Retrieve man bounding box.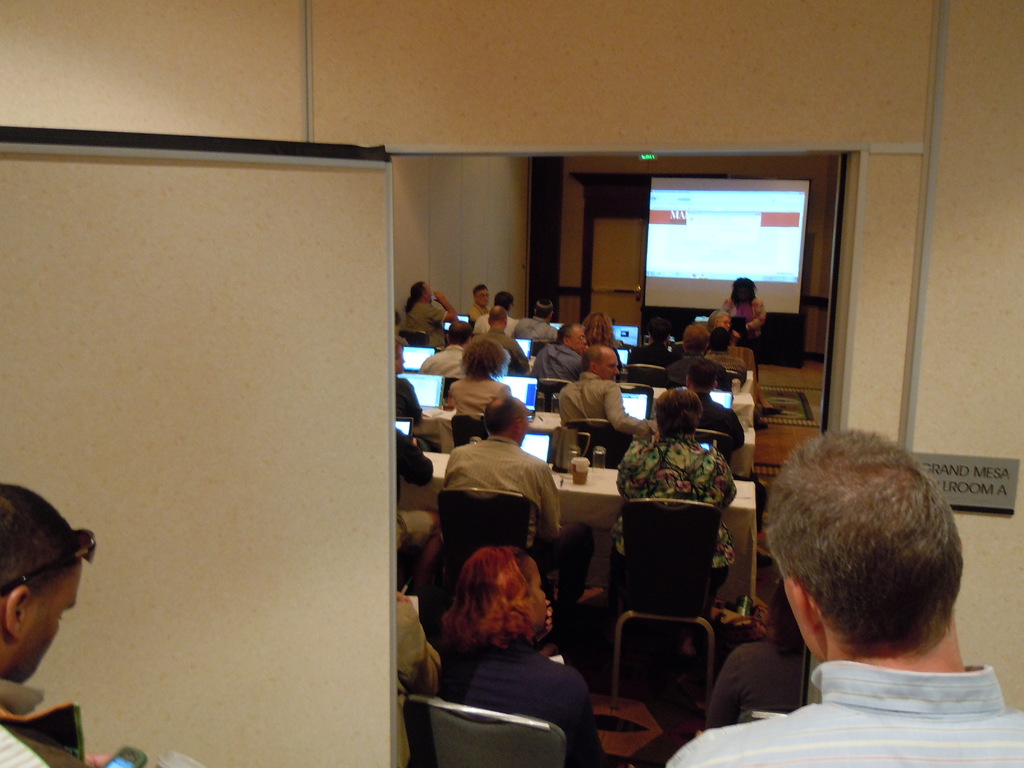
Bounding box: {"x1": 558, "y1": 346, "x2": 652, "y2": 439}.
